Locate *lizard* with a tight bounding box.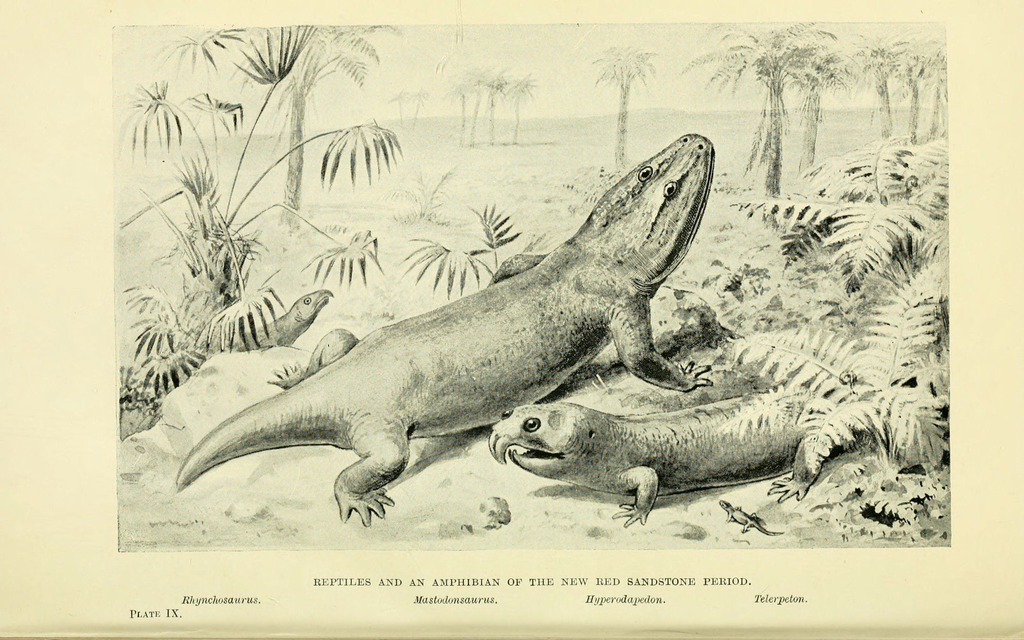
<box>479,373,894,507</box>.
